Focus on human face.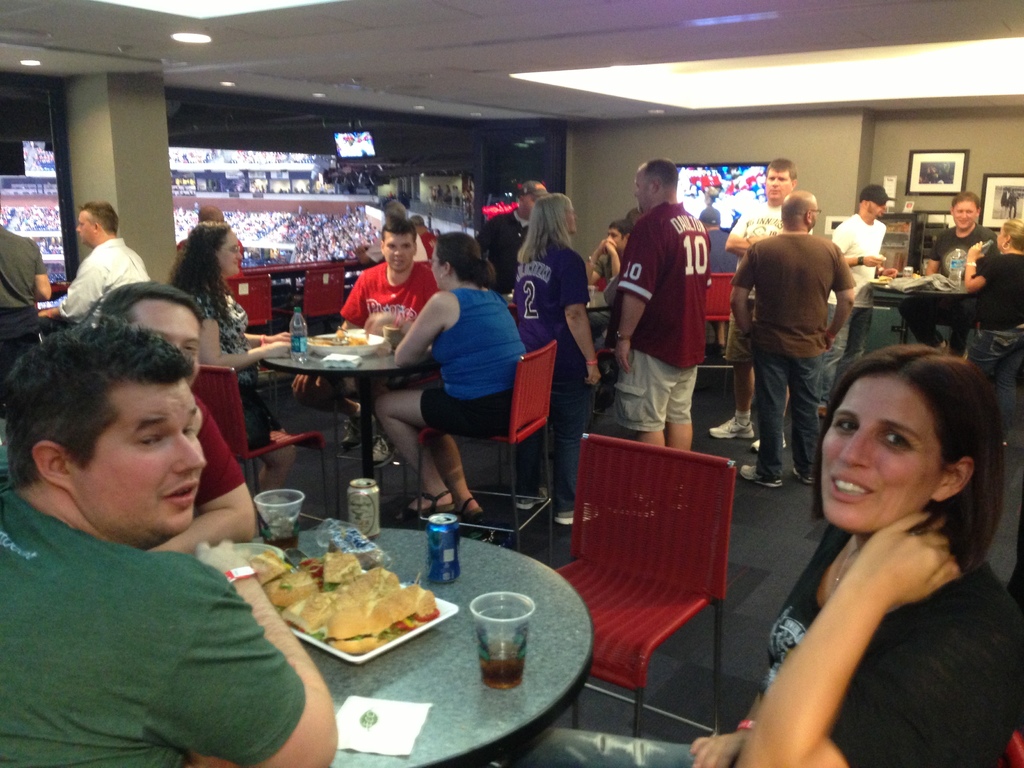
Focused at 870 196 884 217.
